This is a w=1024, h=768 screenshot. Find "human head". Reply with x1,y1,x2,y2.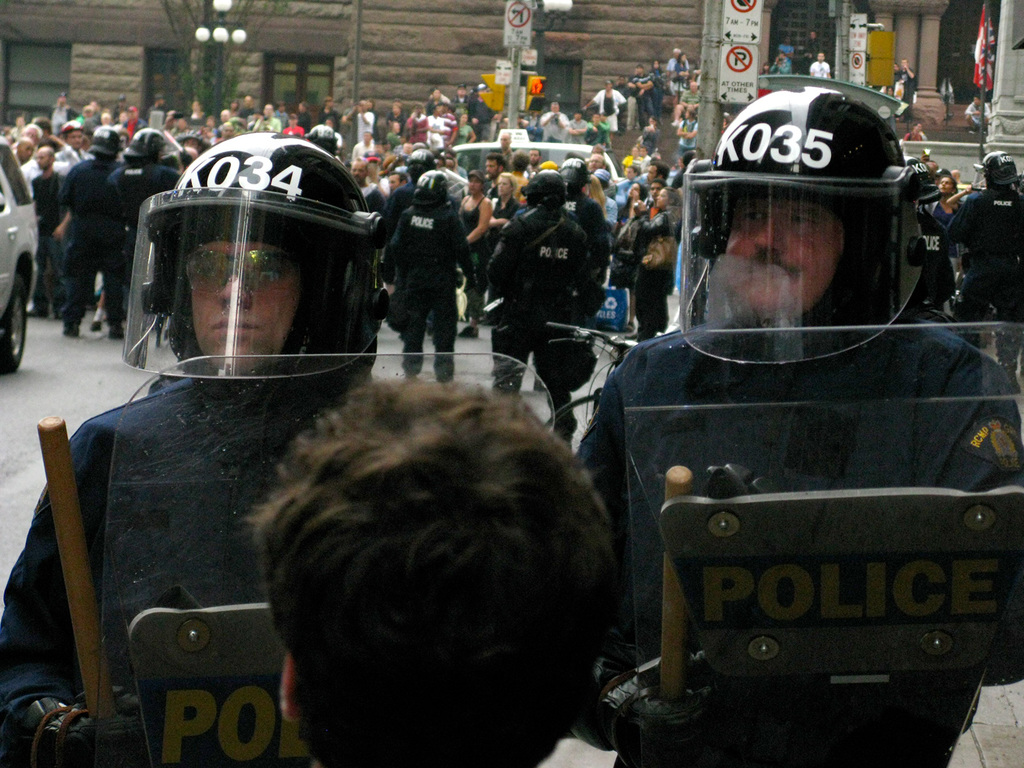
940,175,957,198.
